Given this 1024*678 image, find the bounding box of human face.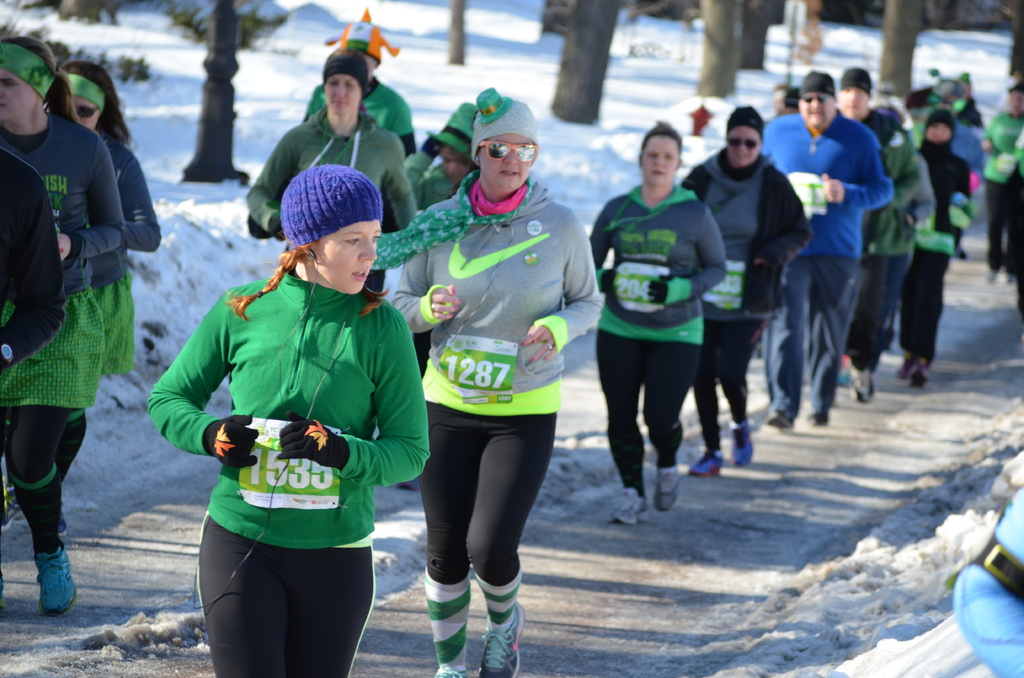
(left=799, top=92, right=835, bottom=129).
